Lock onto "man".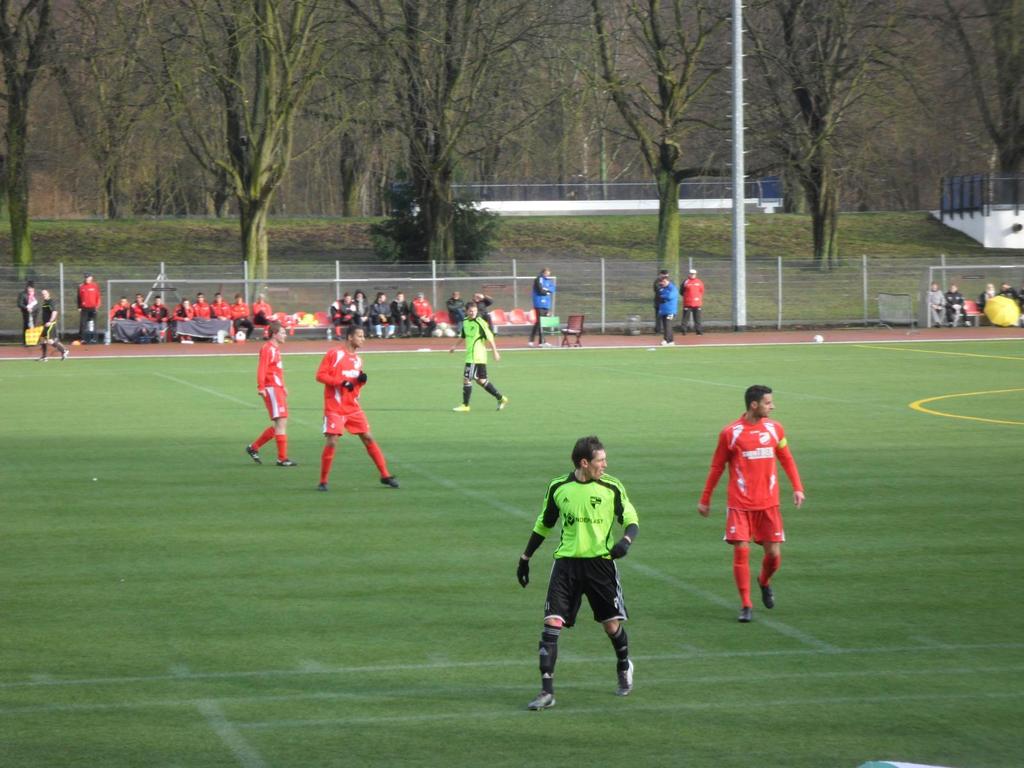
Locked: 147:294:164:335.
